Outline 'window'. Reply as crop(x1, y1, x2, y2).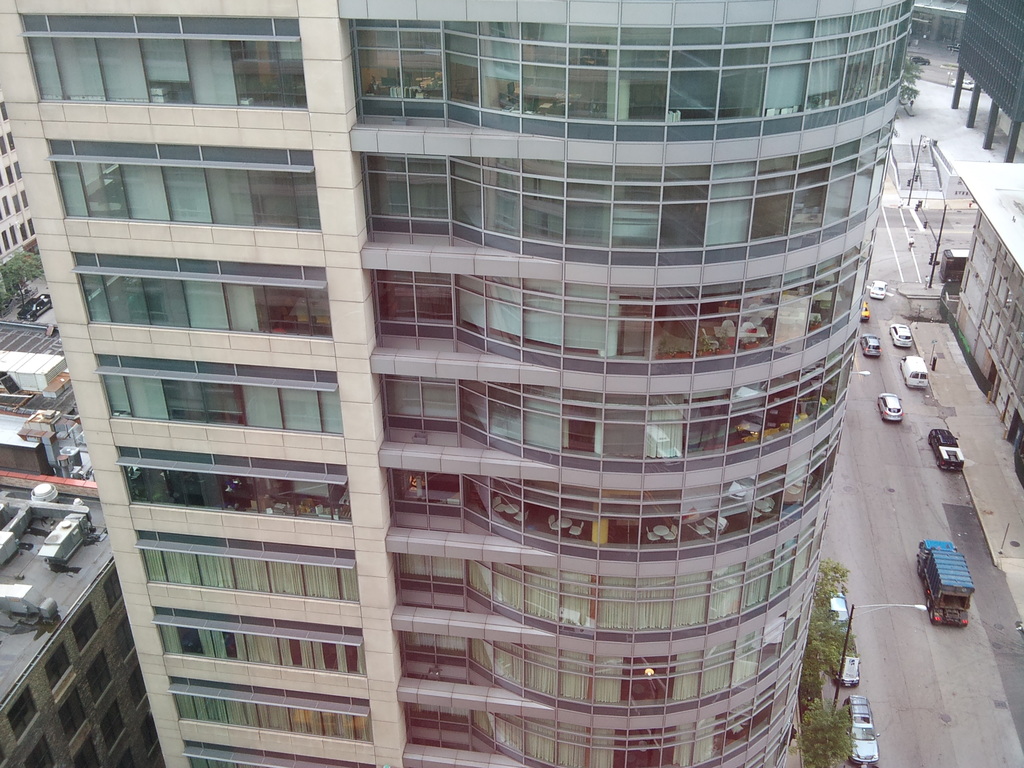
crop(0, 742, 10, 765).
